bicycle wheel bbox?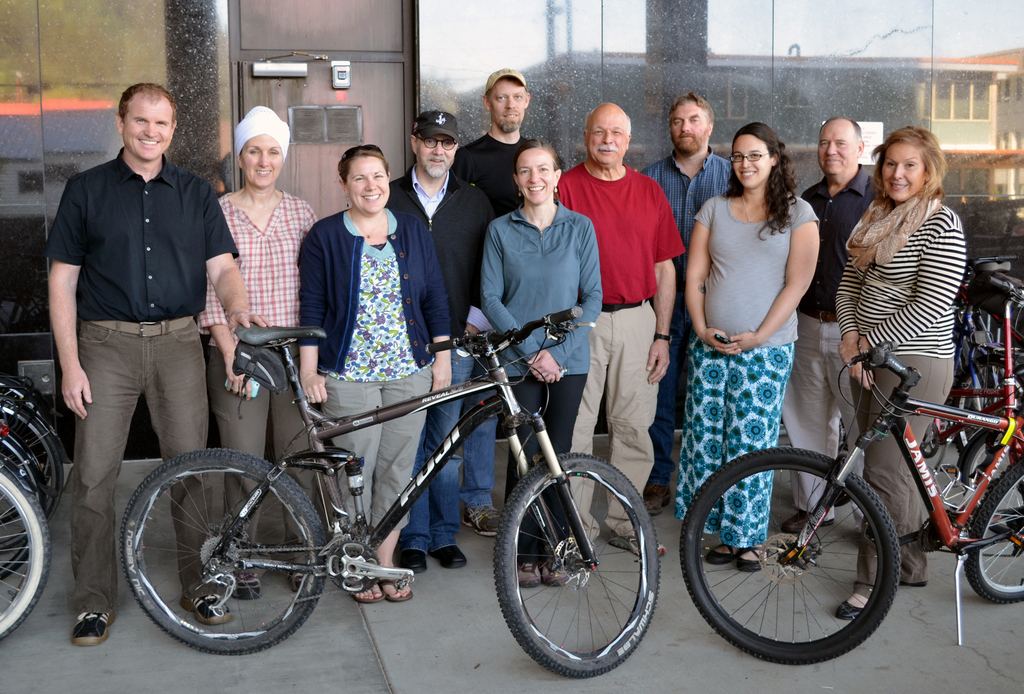
495 453 660 686
